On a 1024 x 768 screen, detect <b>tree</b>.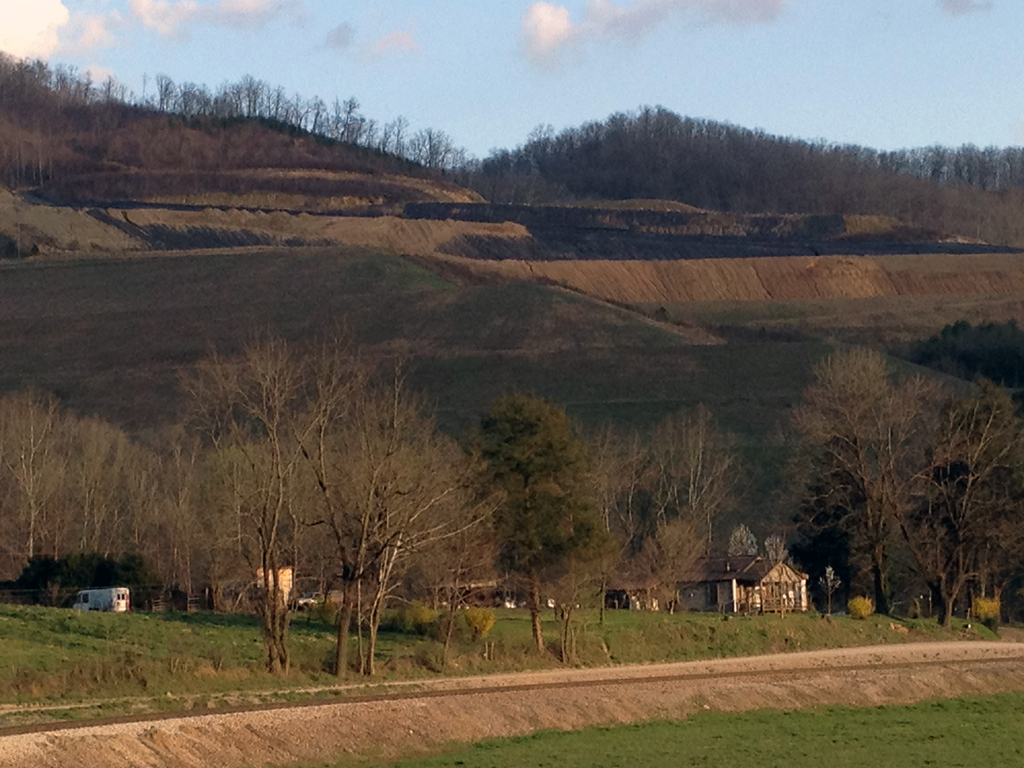
900:321:1023:381.
